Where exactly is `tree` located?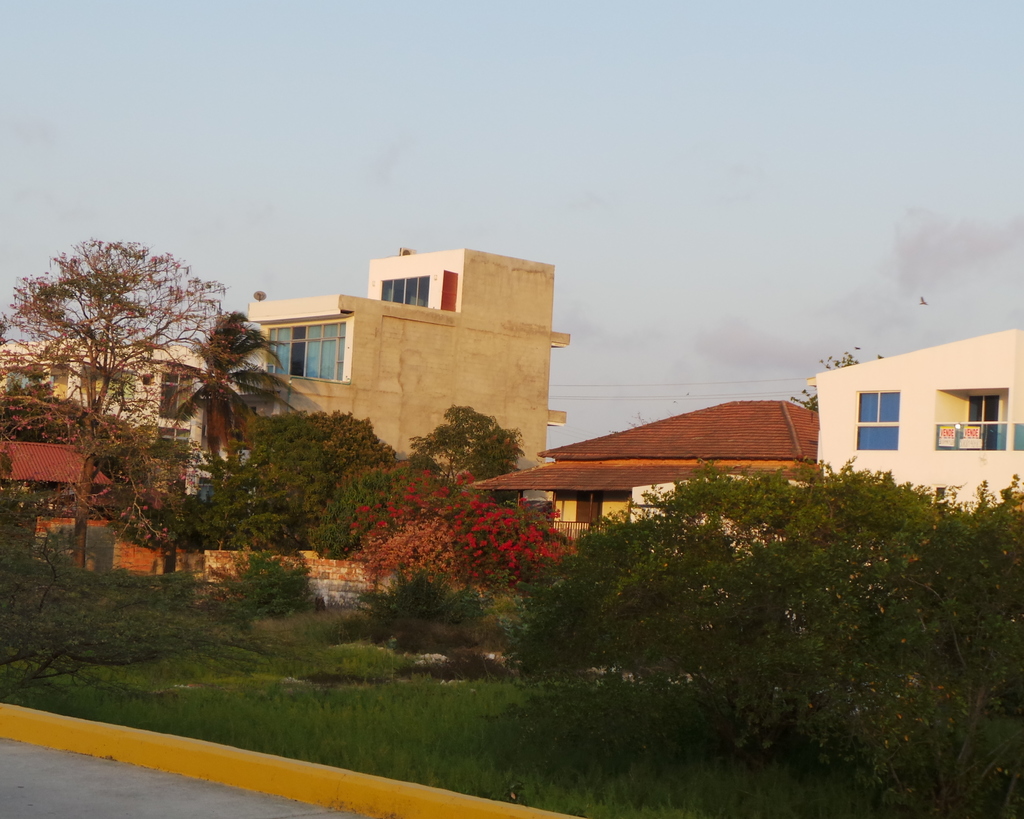
Its bounding box is select_region(407, 395, 529, 483).
